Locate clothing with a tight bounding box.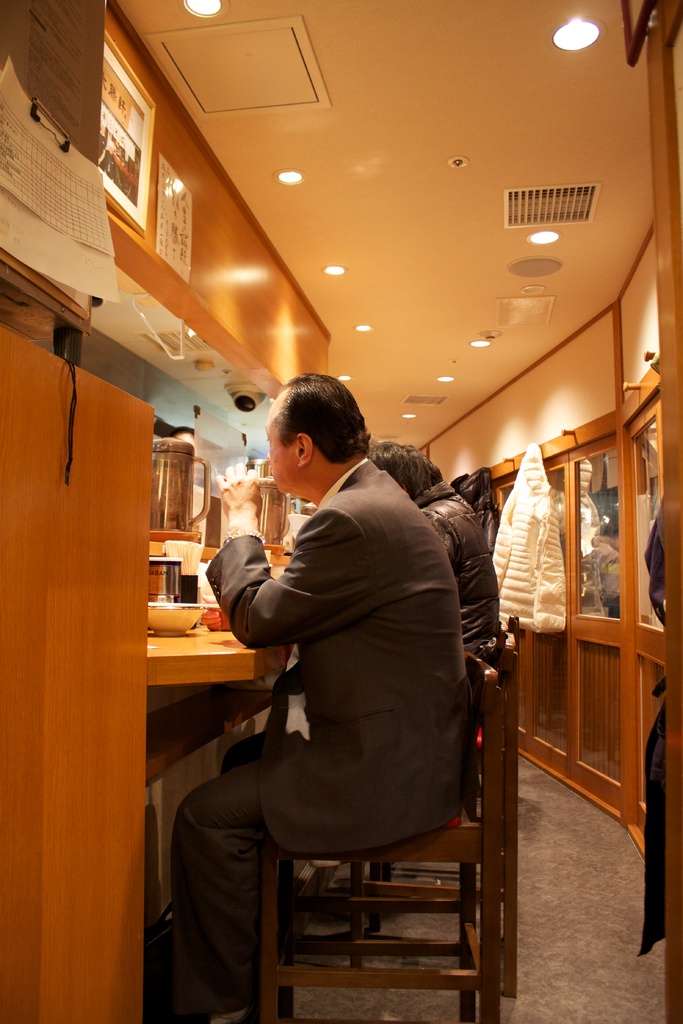
Rect(493, 449, 567, 630).
